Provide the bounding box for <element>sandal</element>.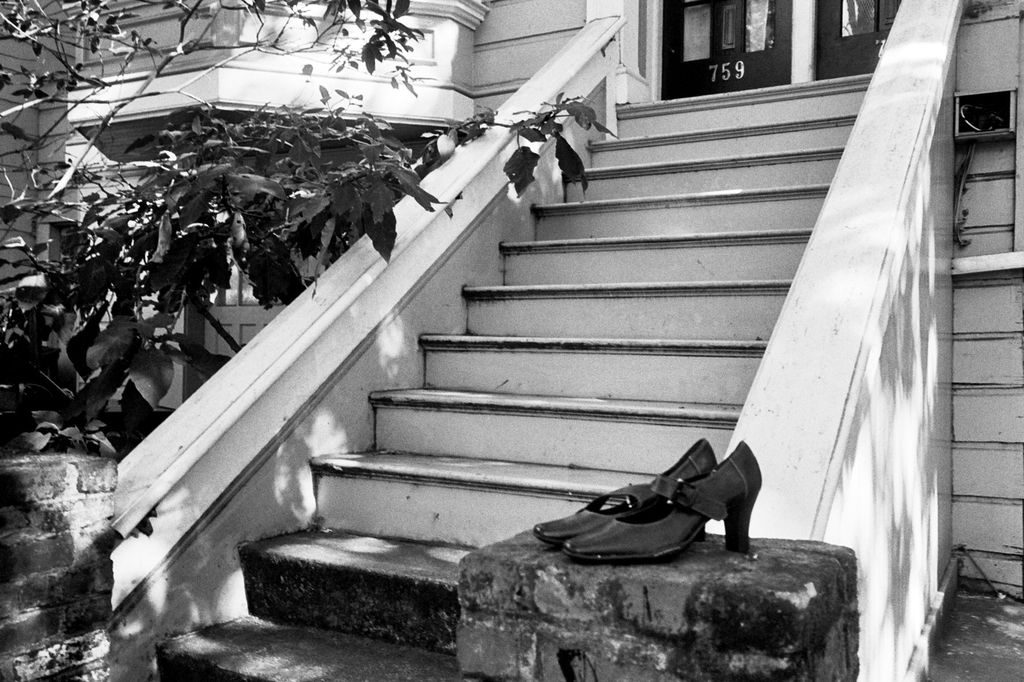
(left=562, top=439, right=763, bottom=564).
